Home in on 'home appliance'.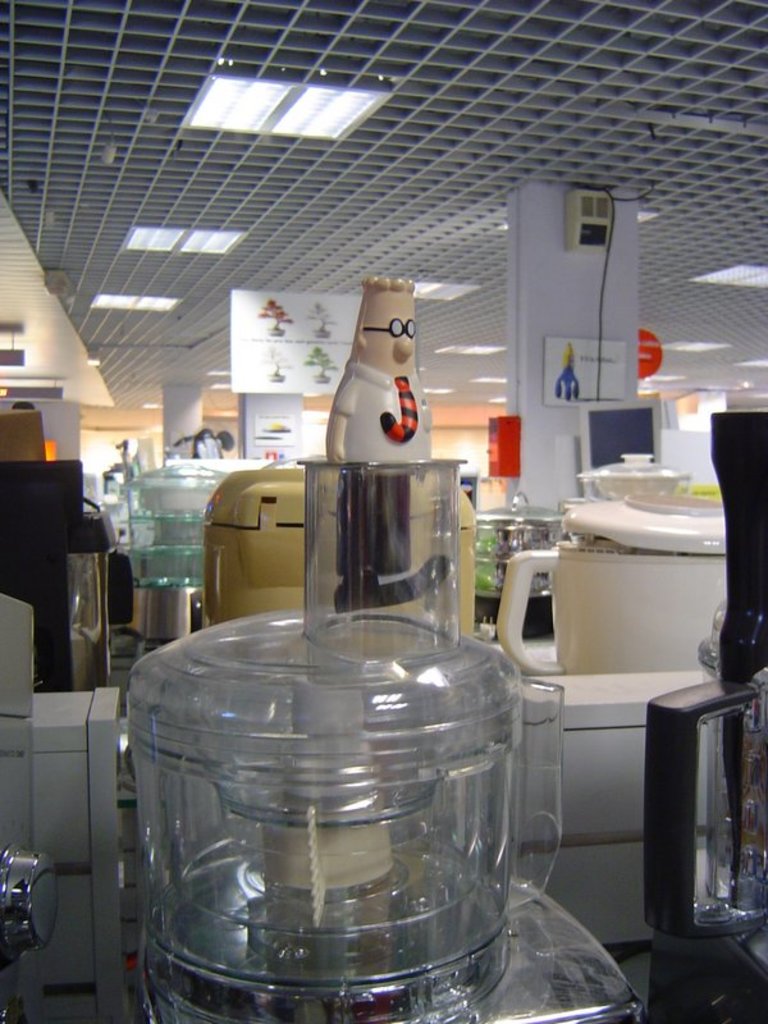
Homed in at [x1=0, y1=399, x2=113, y2=690].
